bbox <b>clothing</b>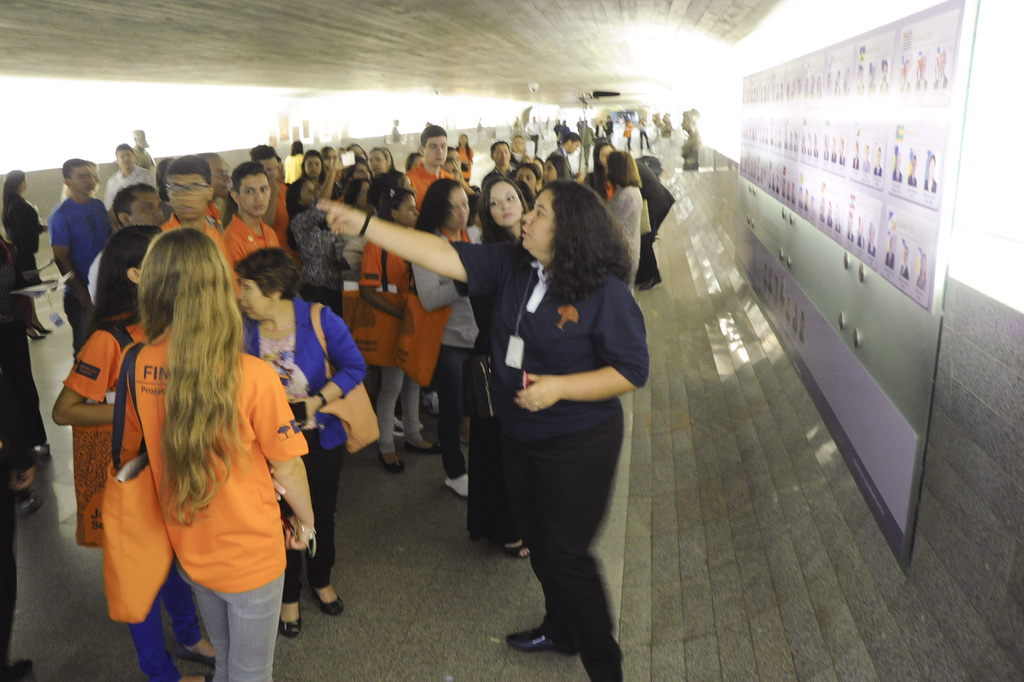
bbox(264, 174, 308, 258)
